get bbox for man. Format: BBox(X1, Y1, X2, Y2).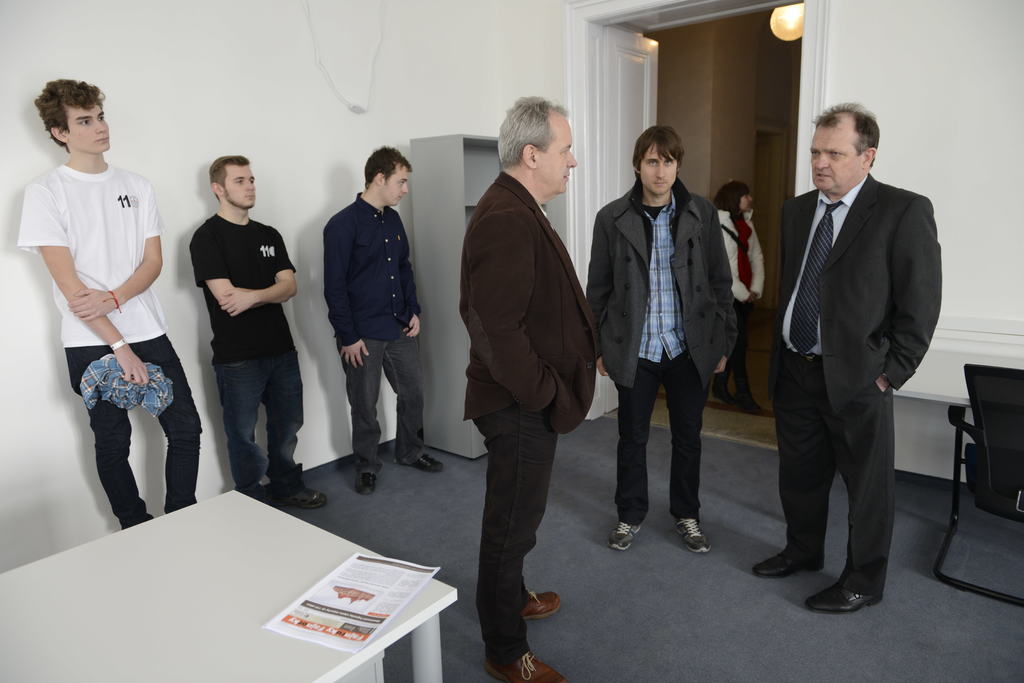
BBox(19, 75, 205, 527).
